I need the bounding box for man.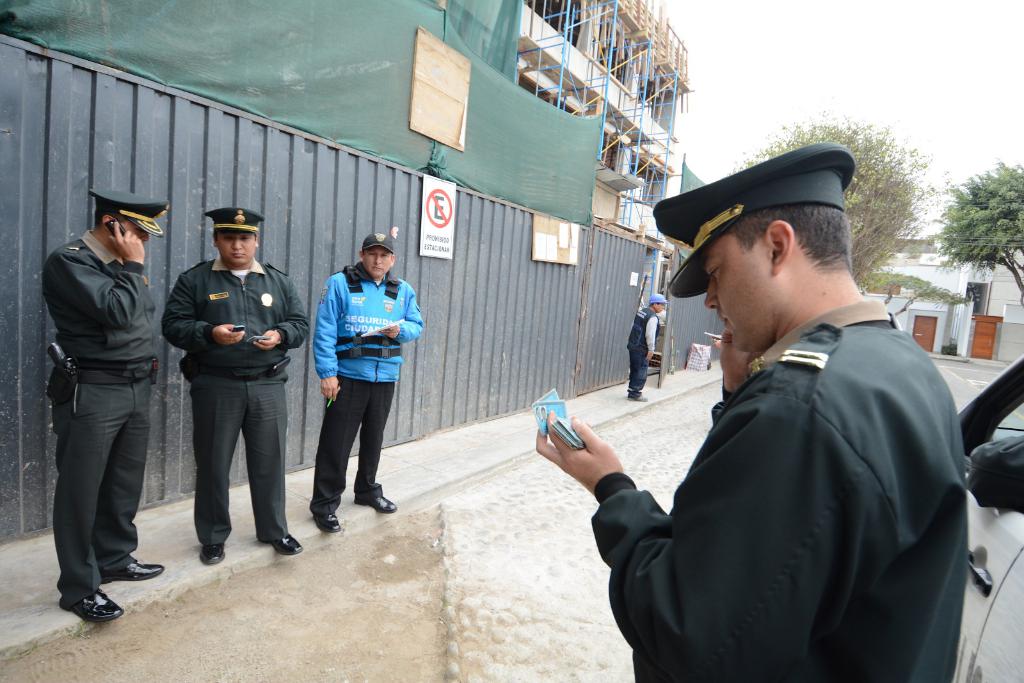
Here it is: BBox(535, 141, 987, 681).
